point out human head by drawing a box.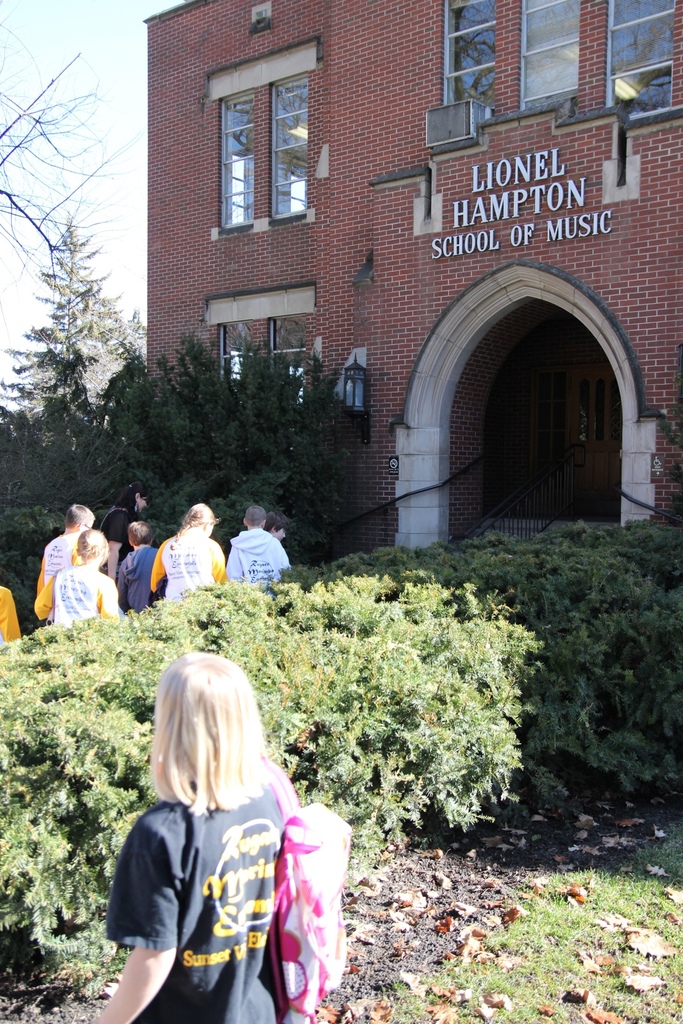
(left=71, top=524, right=111, bottom=562).
